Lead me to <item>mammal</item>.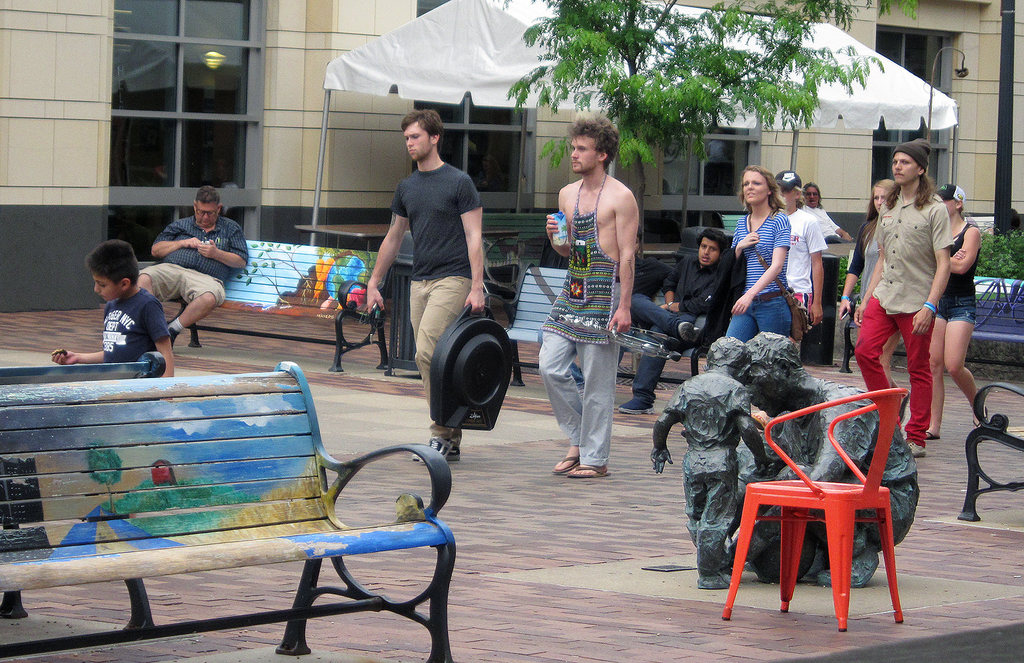
Lead to box(53, 237, 175, 379).
